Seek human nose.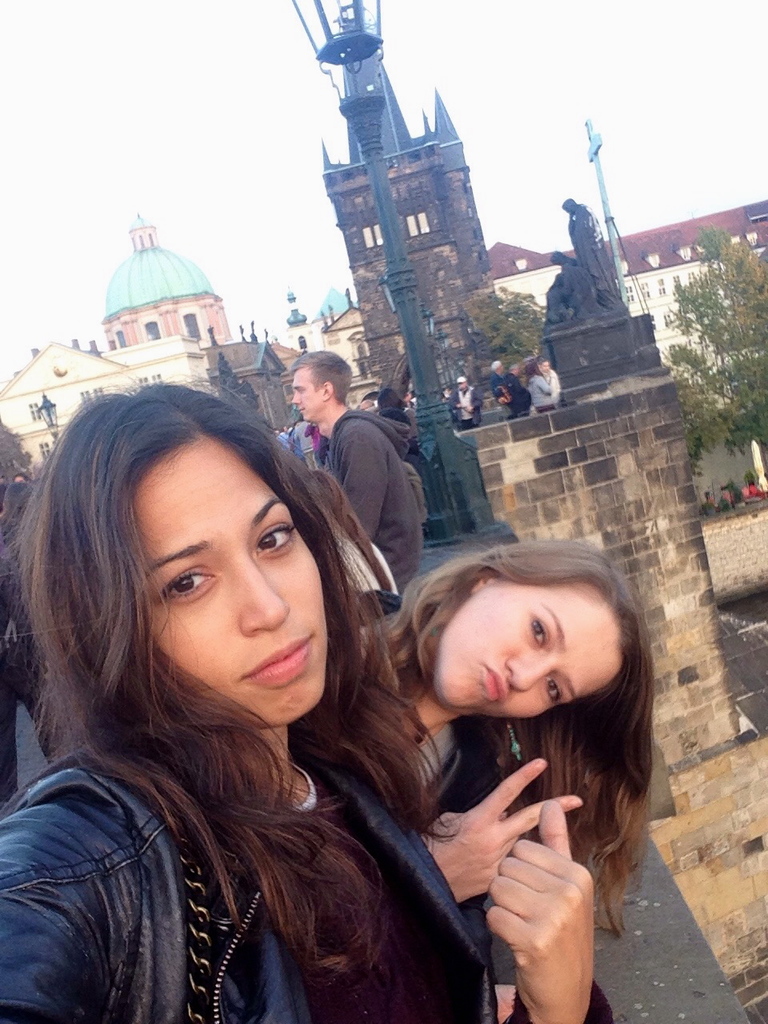
region(287, 390, 303, 406).
